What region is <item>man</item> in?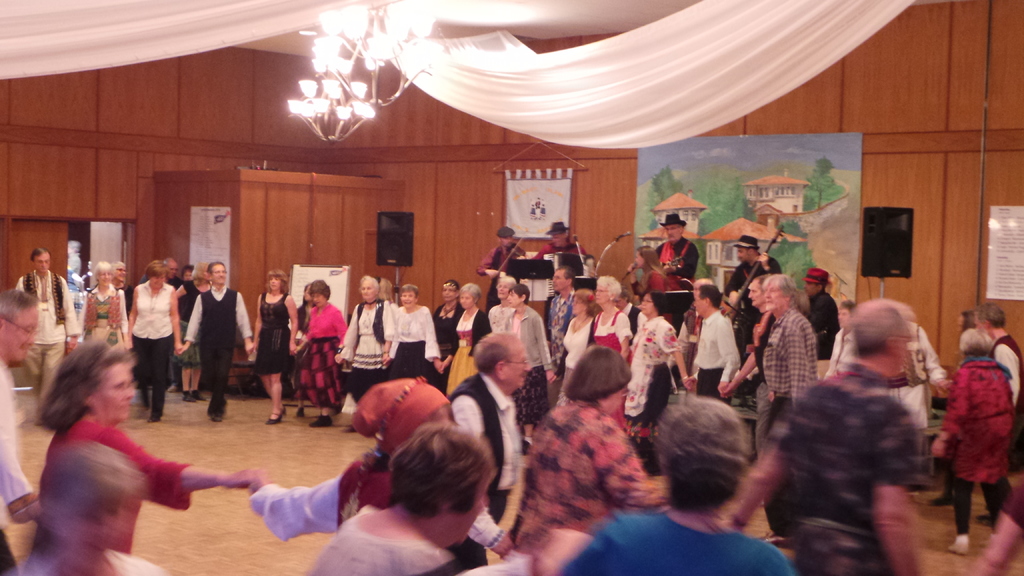
(x1=0, y1=288, x2=40, y2=575).
